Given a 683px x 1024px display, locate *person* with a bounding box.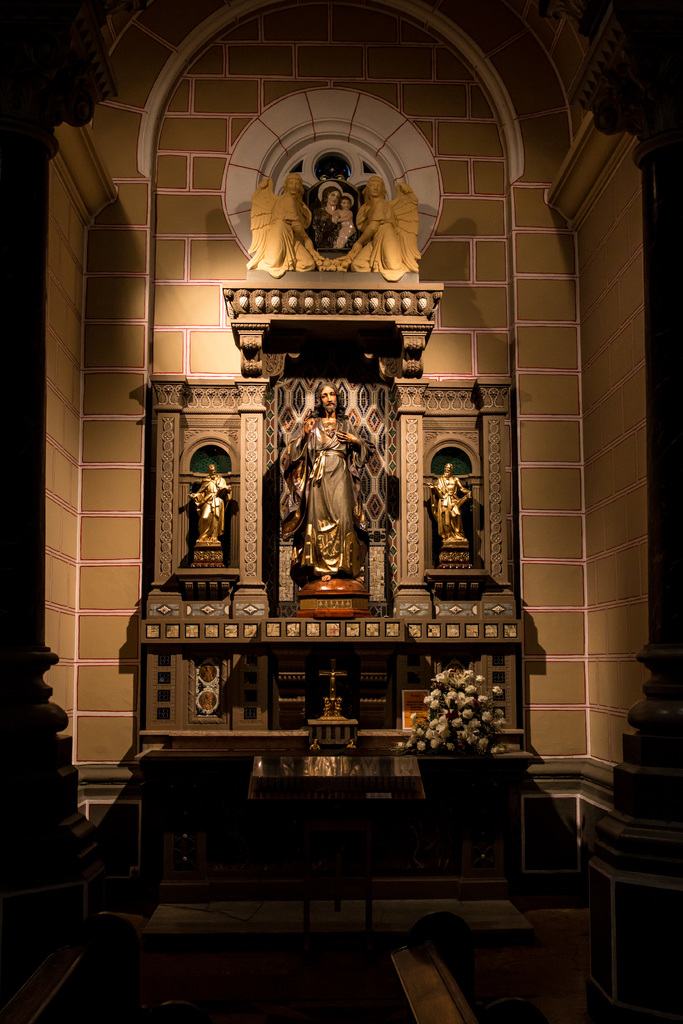
Located: locate(274, 376, 393, 579).
